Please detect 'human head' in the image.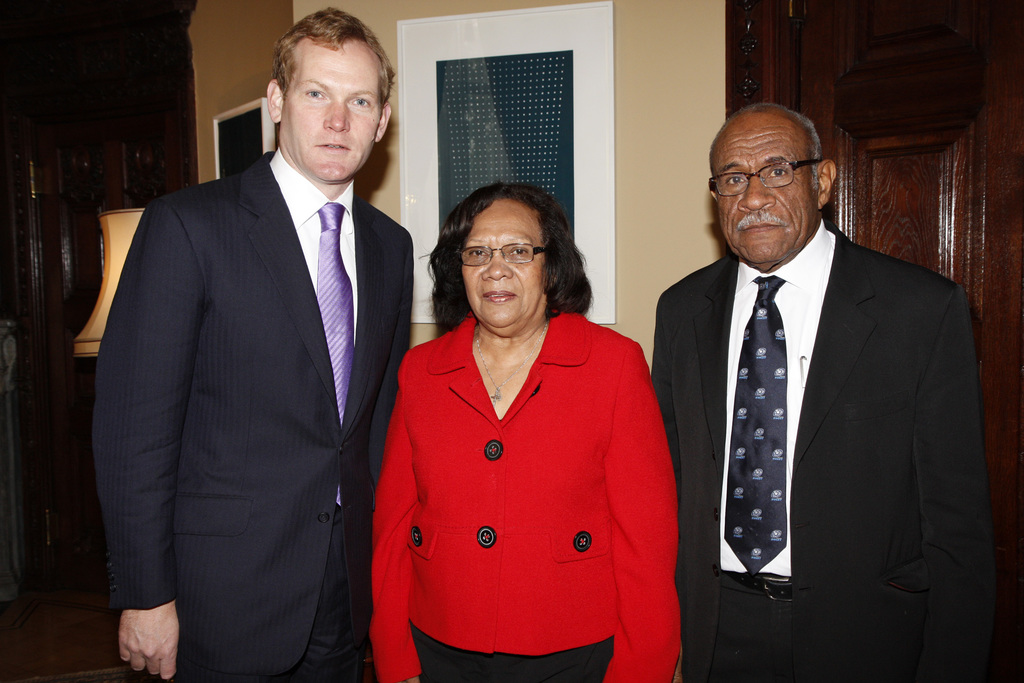
box=[436, 183, 572, 340].
